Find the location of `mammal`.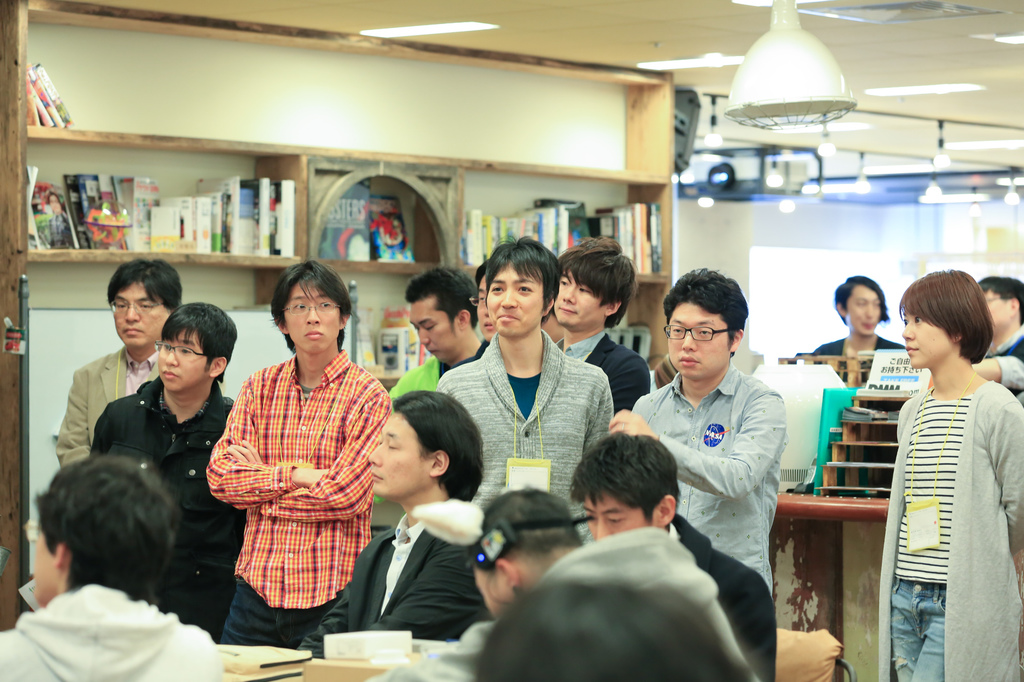
Location: box=[564, 421, 777, 681].
